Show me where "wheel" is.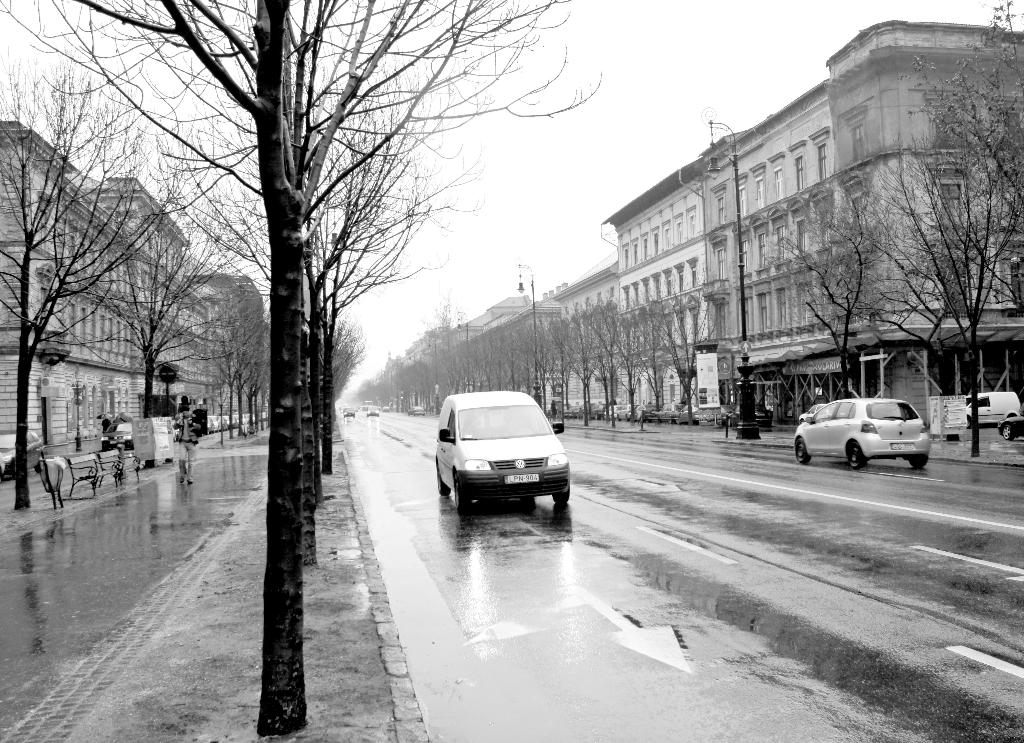
"wheel" is at x1=555, y1=487, x2=572, y2=502.
